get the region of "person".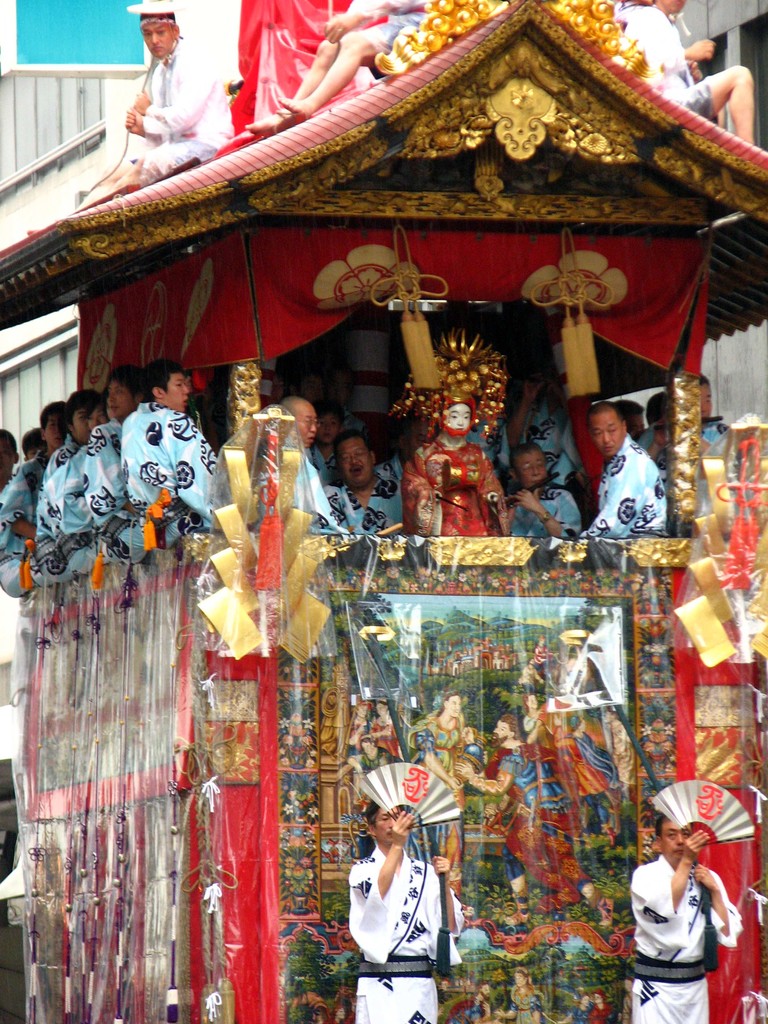
bbox(337, 417, 401, 535).
